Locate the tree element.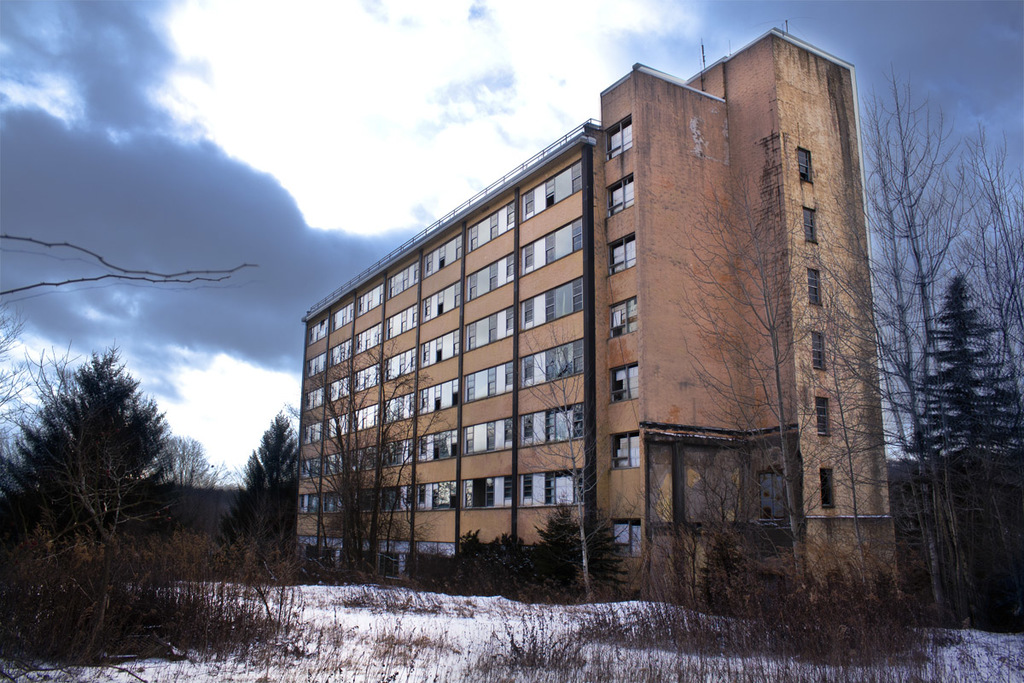
Element bbox: 23:325:189:578.
